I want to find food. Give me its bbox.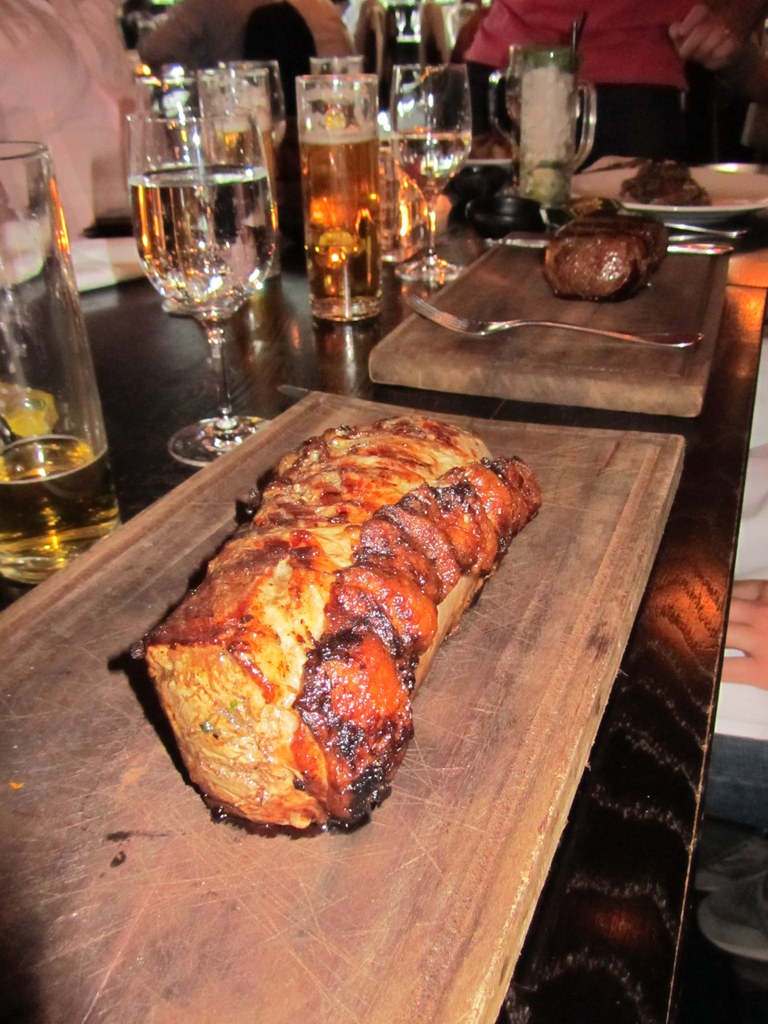
{"x1": 602, "y1": 140, "x2": 707, "y2": 209}.
